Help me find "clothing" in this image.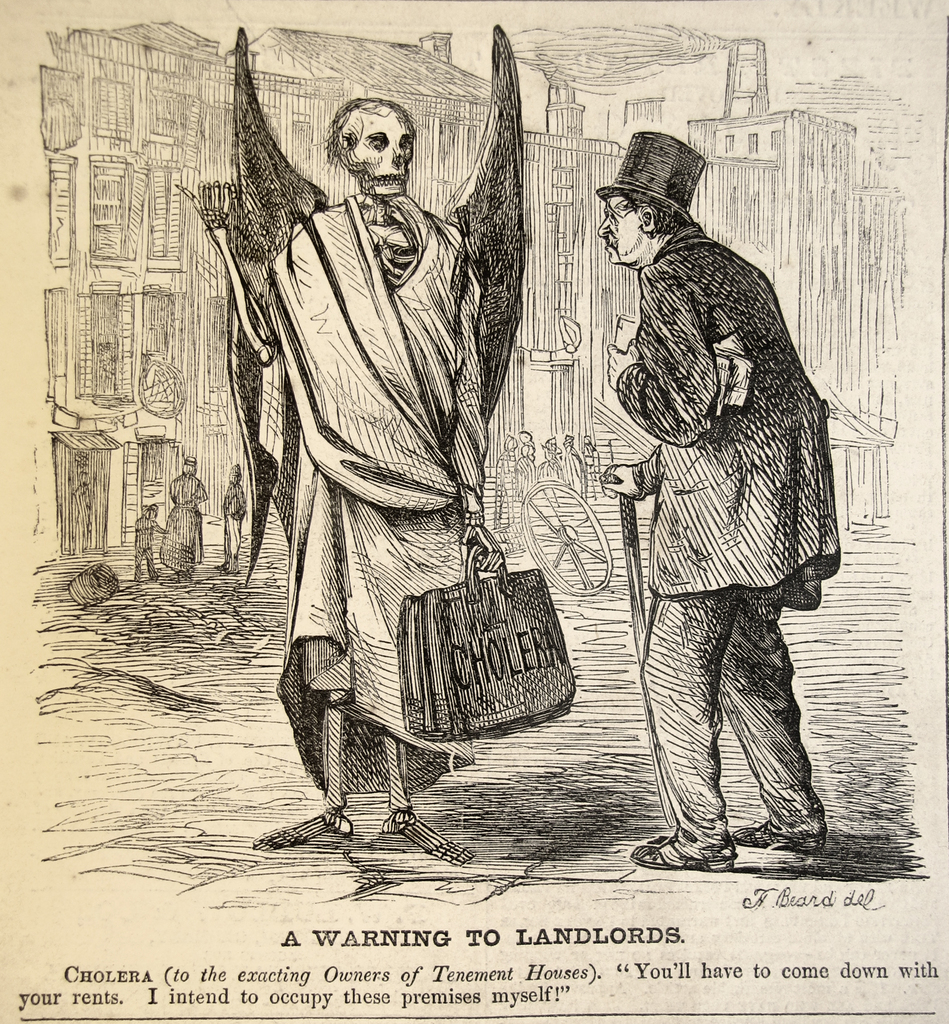
Found it: bbox=(153, 469, 209, 581).
